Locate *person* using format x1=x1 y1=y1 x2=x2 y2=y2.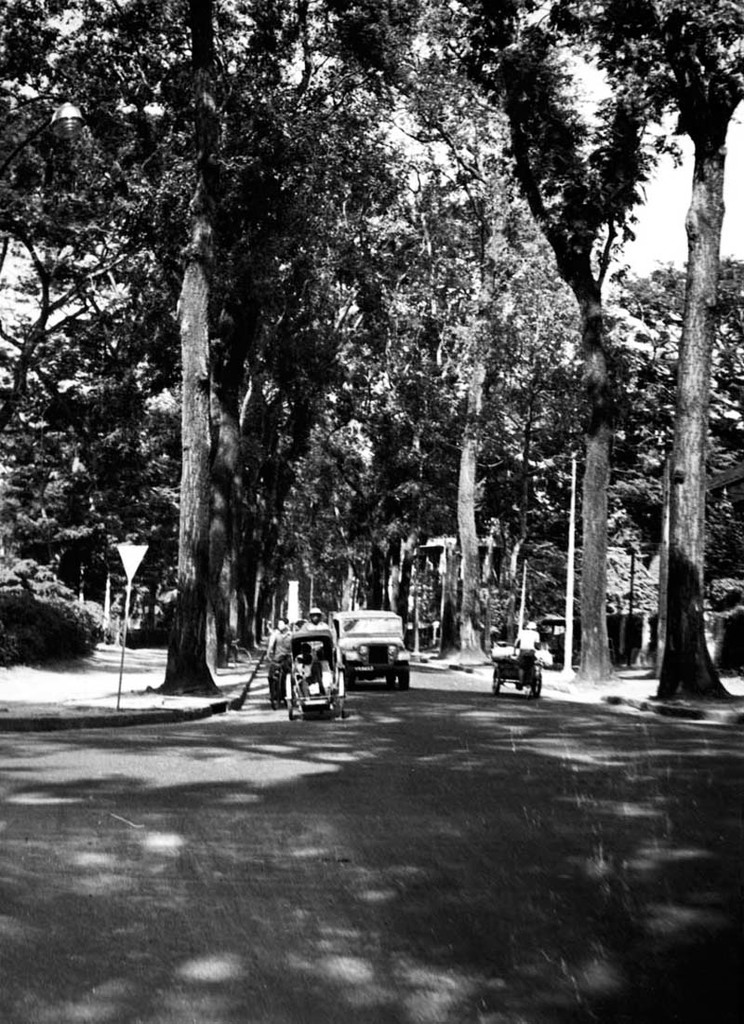
x1=296 y1=650 x2=317 y2=698.
